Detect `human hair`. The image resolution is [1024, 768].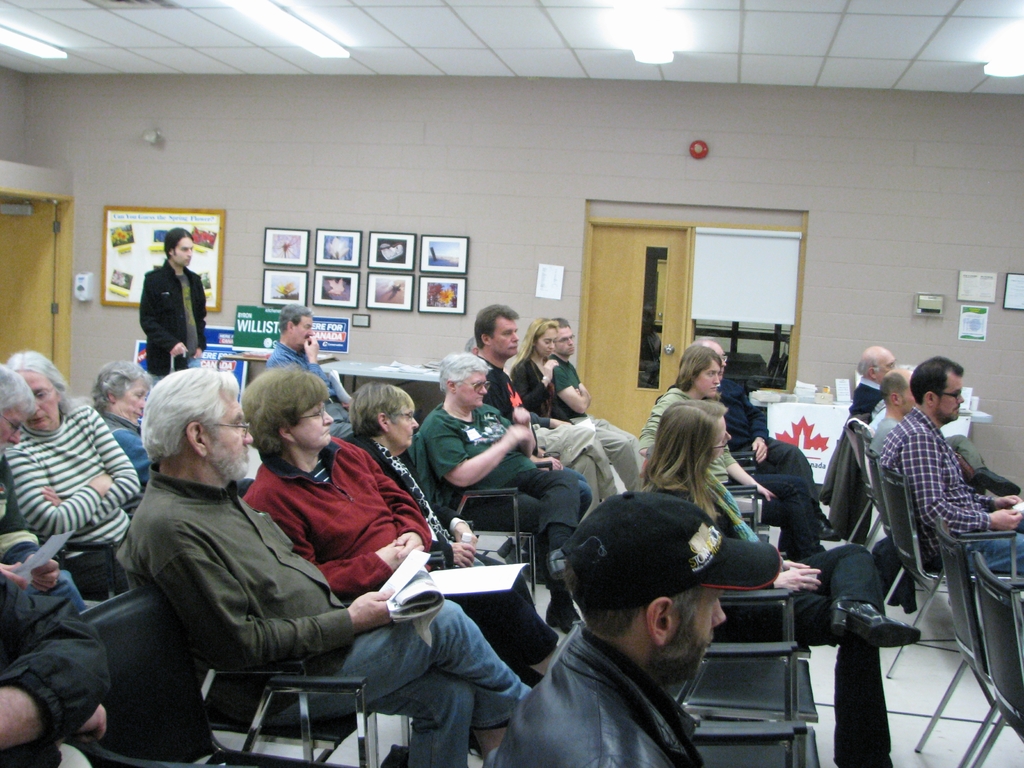
region(506, 315, 560, 379).
